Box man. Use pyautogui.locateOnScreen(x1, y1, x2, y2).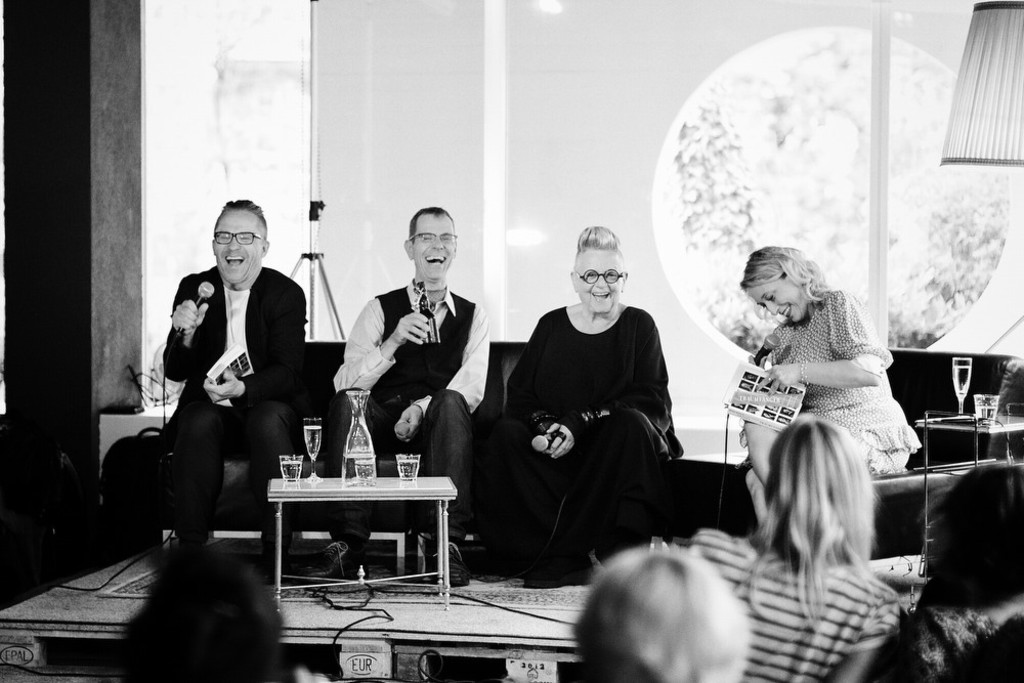
pyautogui.locateOnScreen(144, 199, 311, 562).
